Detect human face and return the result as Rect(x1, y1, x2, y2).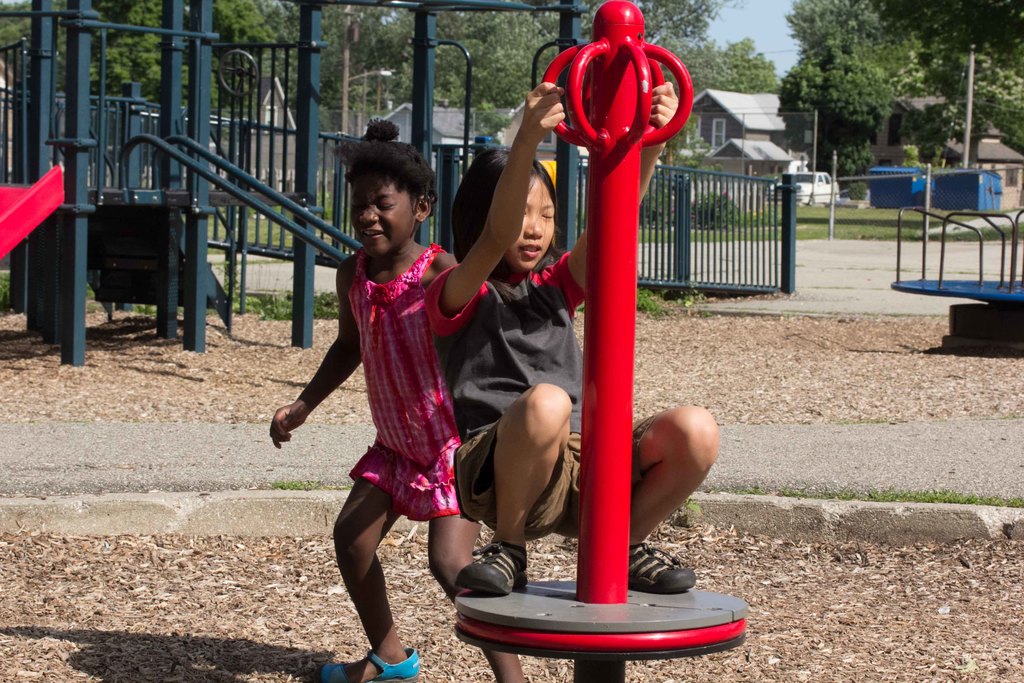
Rect(348, 174, 417, 260).
